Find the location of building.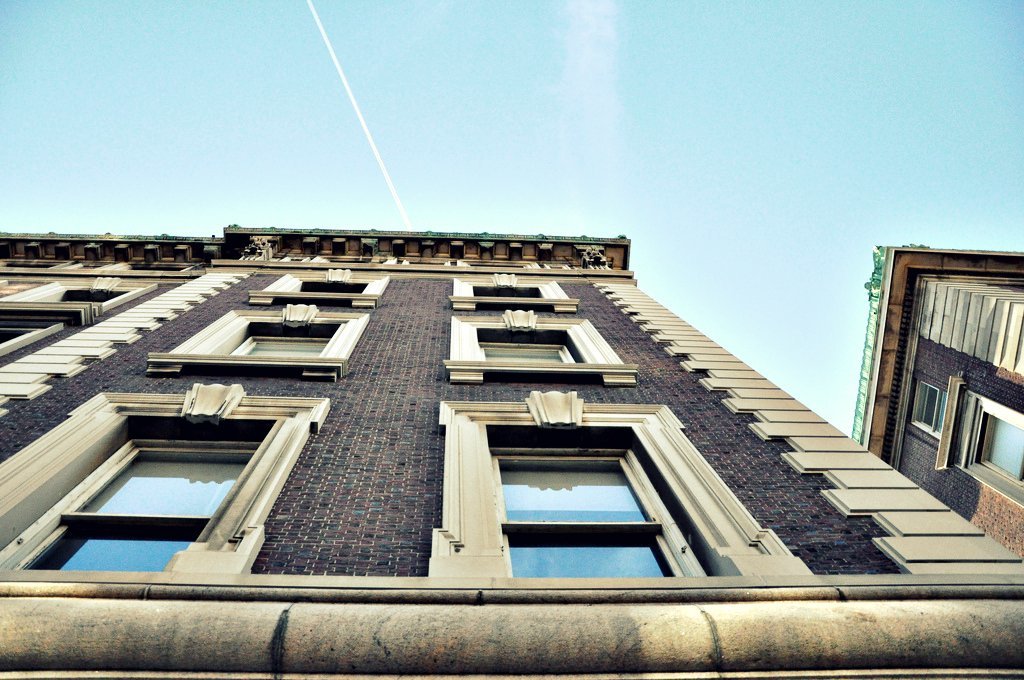
Location: locate(849, 236, 1023, 558).
